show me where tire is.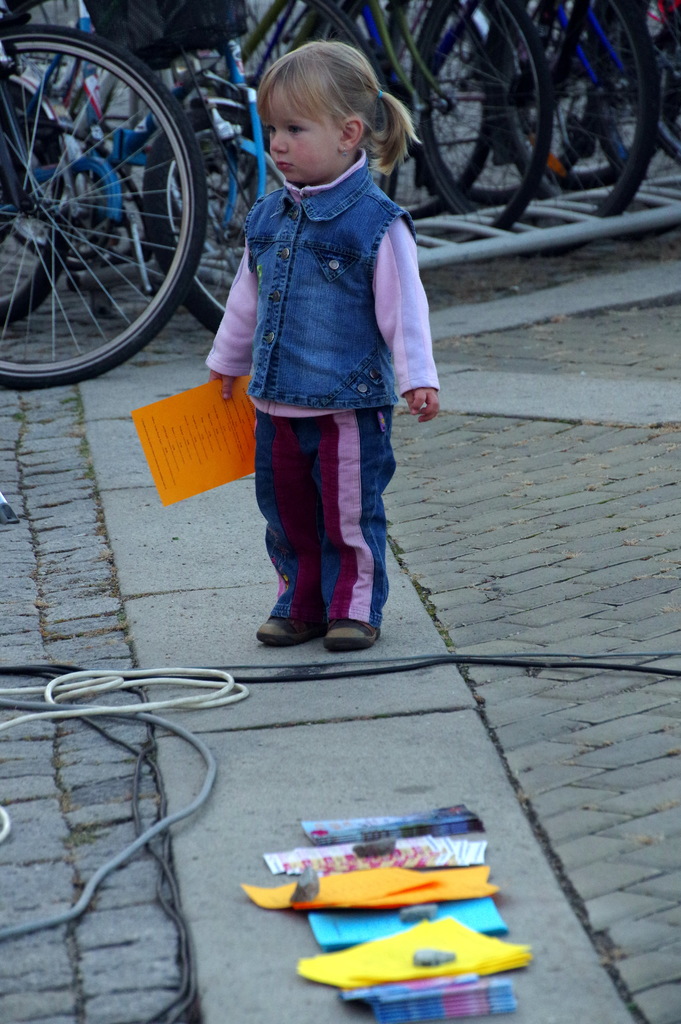
tire is at BBox(621, 0, 680, 162).
